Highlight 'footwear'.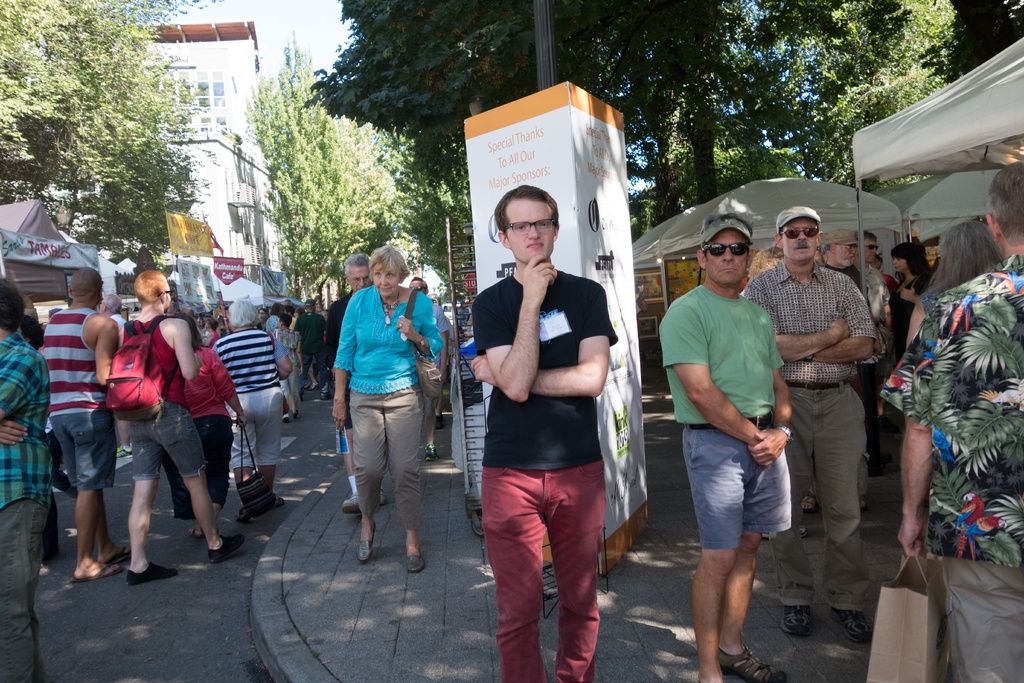
Highlighted region: <region>308, 382, 317, 388</region>.
